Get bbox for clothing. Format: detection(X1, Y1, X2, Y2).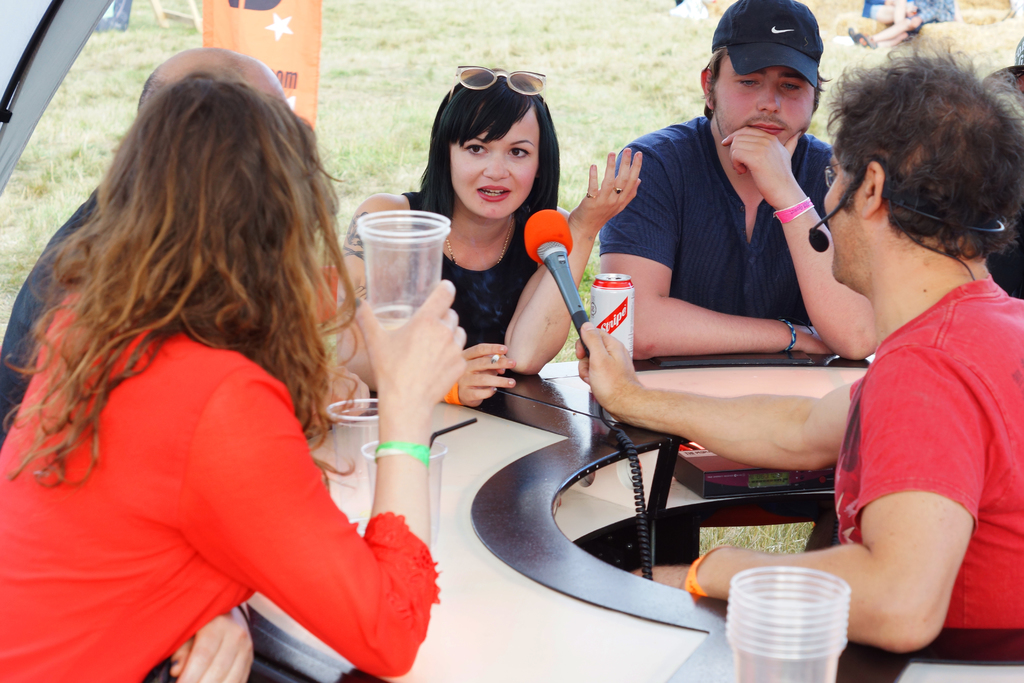
detection(0, 294, 440, 679).
